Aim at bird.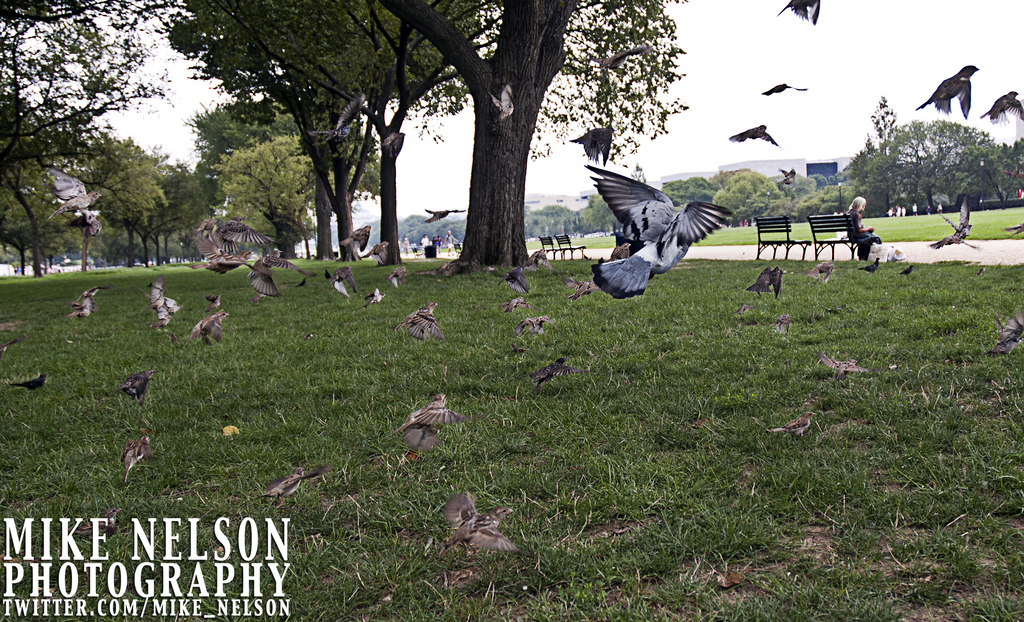
Aimed at (left=378, top=393, right=465, bottom=466).
